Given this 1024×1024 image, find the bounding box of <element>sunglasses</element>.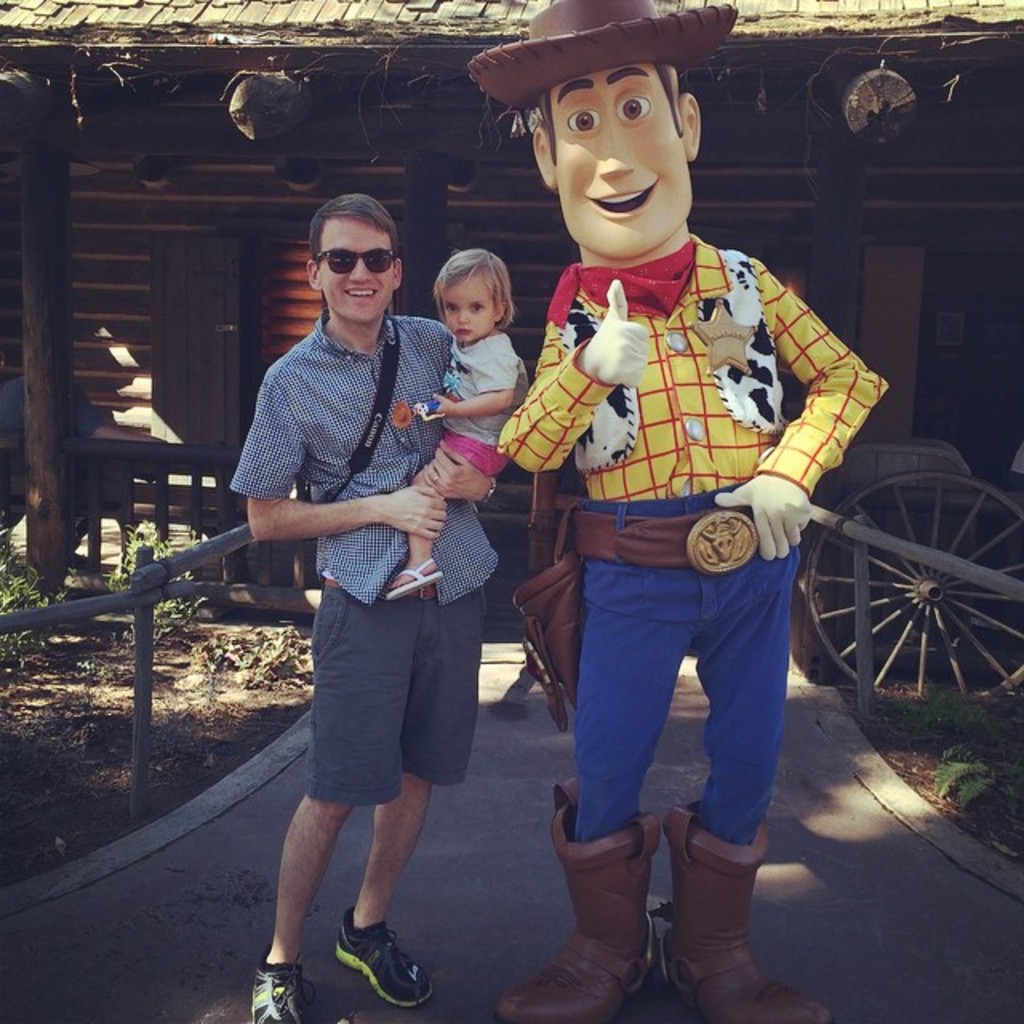
crop(310, 245, 394, 274).
